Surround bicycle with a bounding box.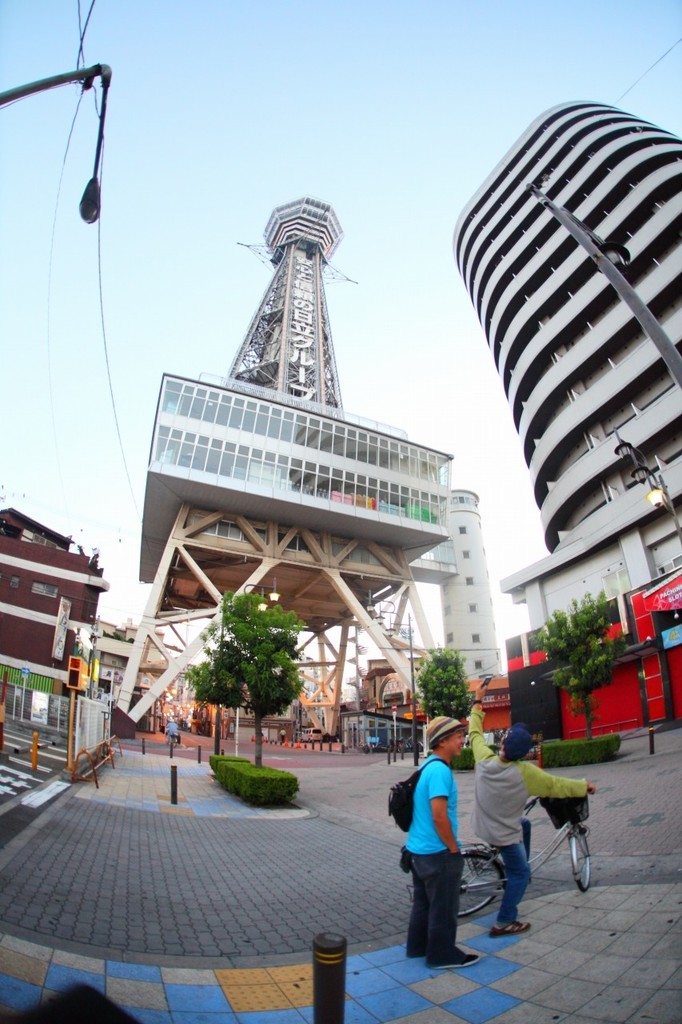
{"x1": 163, "y1": 727, "x2": 179, "y2": 749}.
